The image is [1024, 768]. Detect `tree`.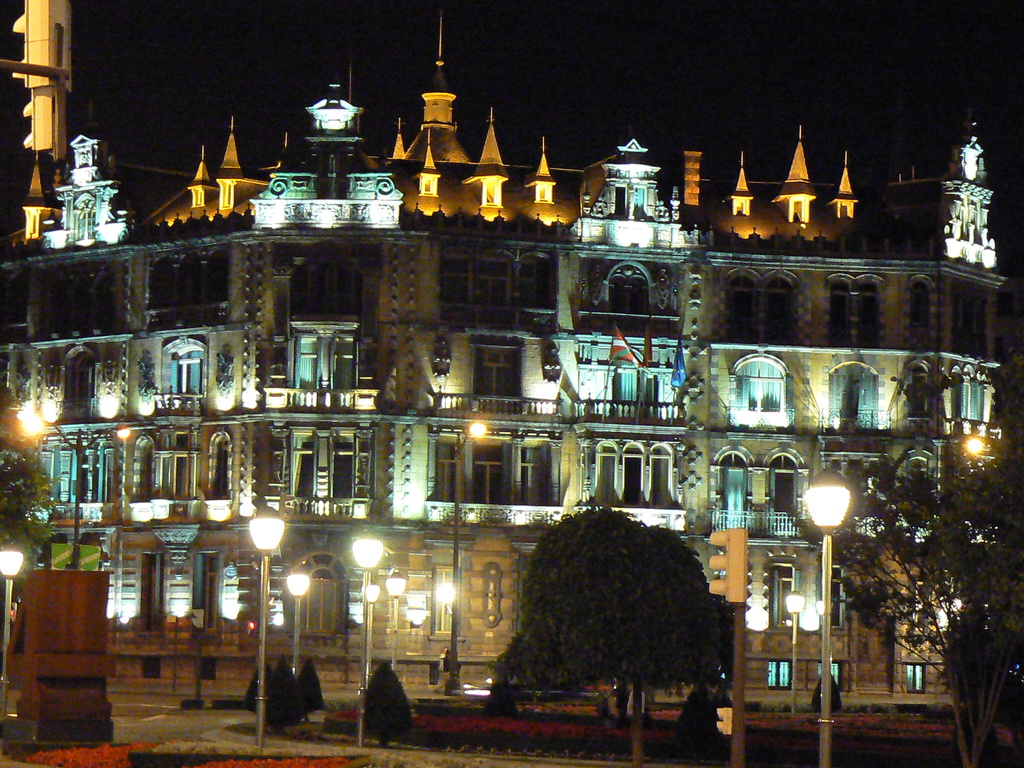
Detection: [273,660,301,726].
